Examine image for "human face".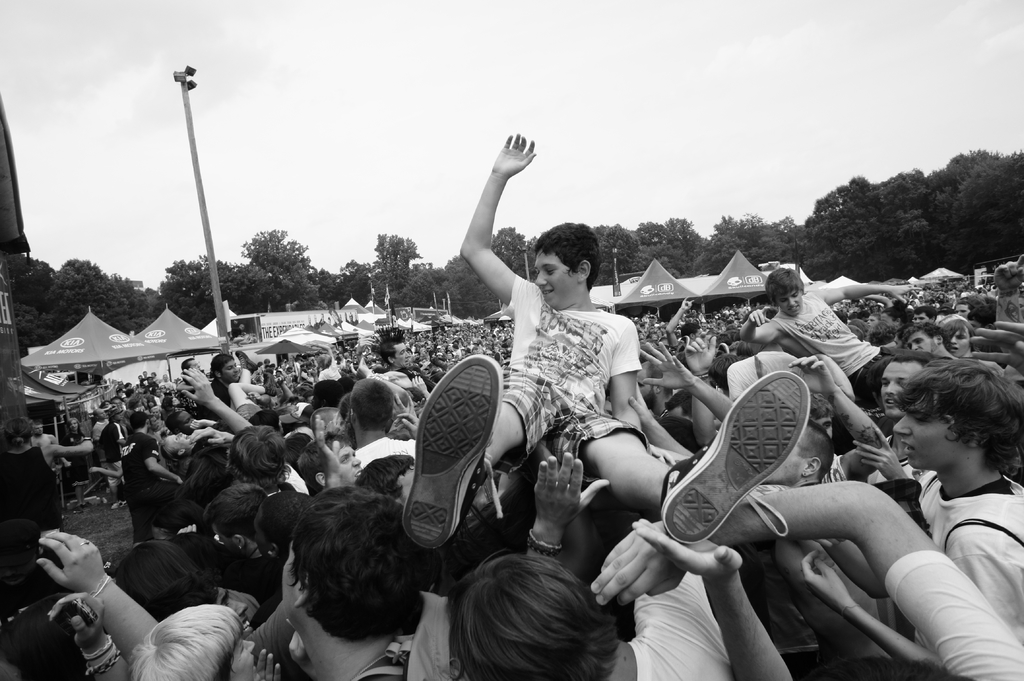
Examination result: pyautogui.locateOnScreen(947, 331, 970, 356).
